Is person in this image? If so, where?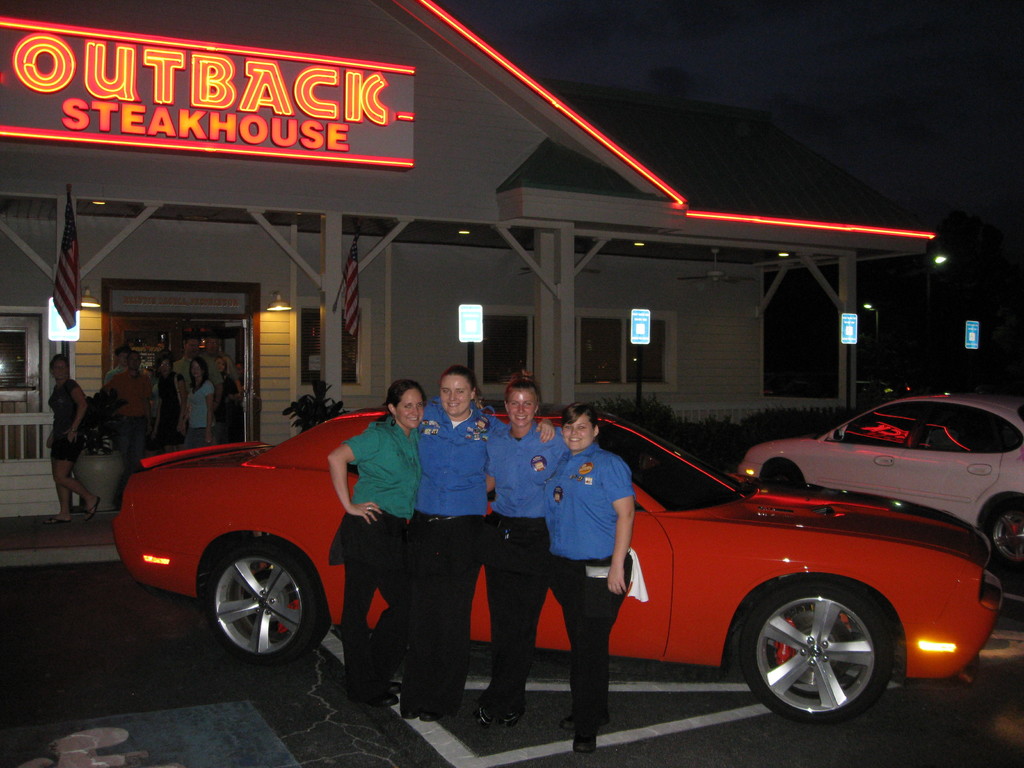
Yes, at {"x1": 423, "y1": 360, "x2": 489, "y2": 712}.
